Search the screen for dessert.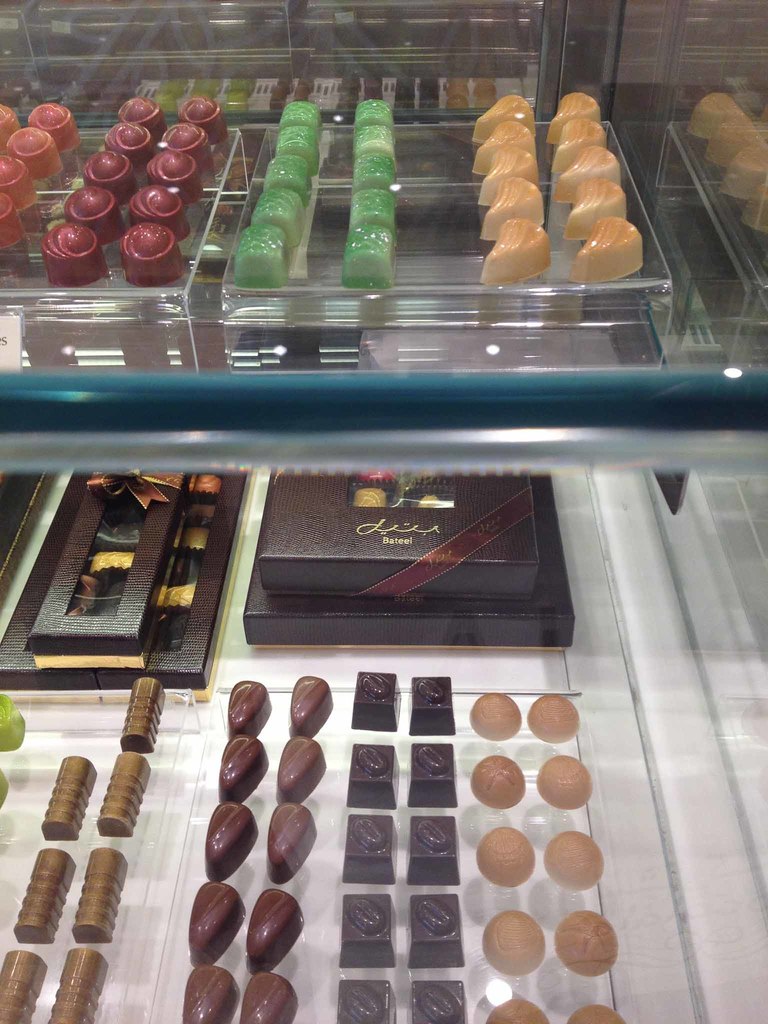
Found at crop(287, 672, 335, 737).
